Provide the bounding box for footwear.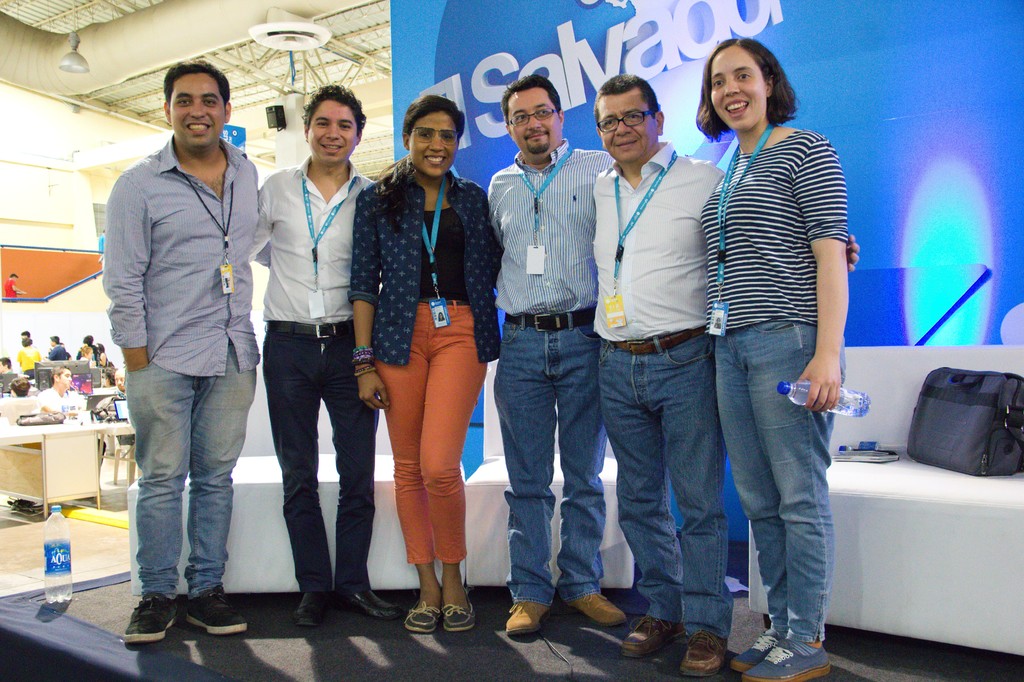
select_region(619, 612, 689, 656).
